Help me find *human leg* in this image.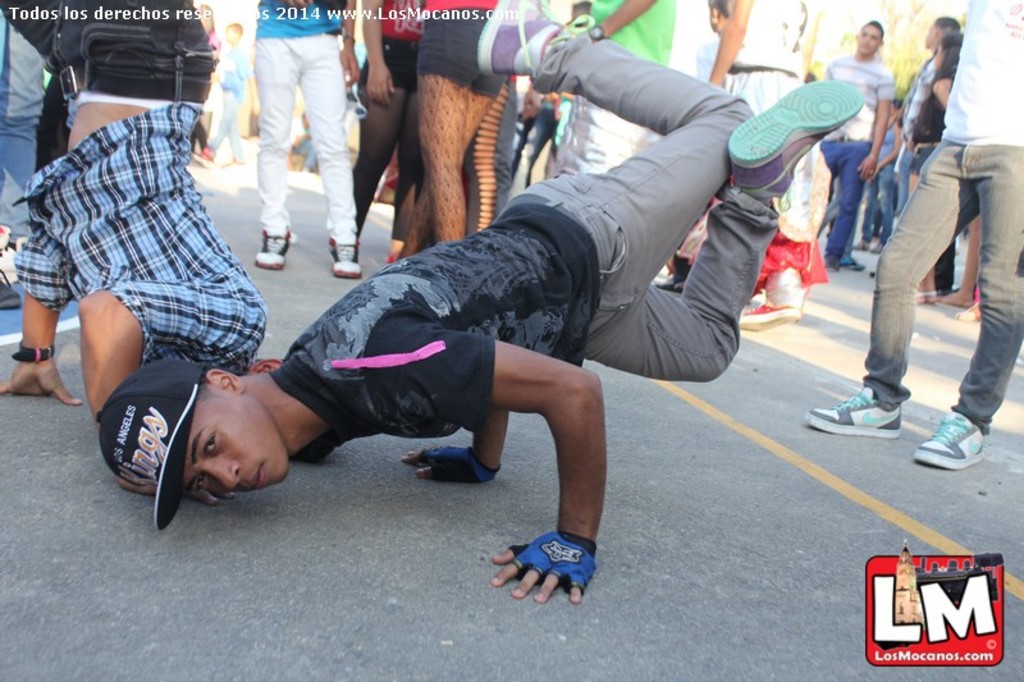
Found it: 479:0:750:265.
